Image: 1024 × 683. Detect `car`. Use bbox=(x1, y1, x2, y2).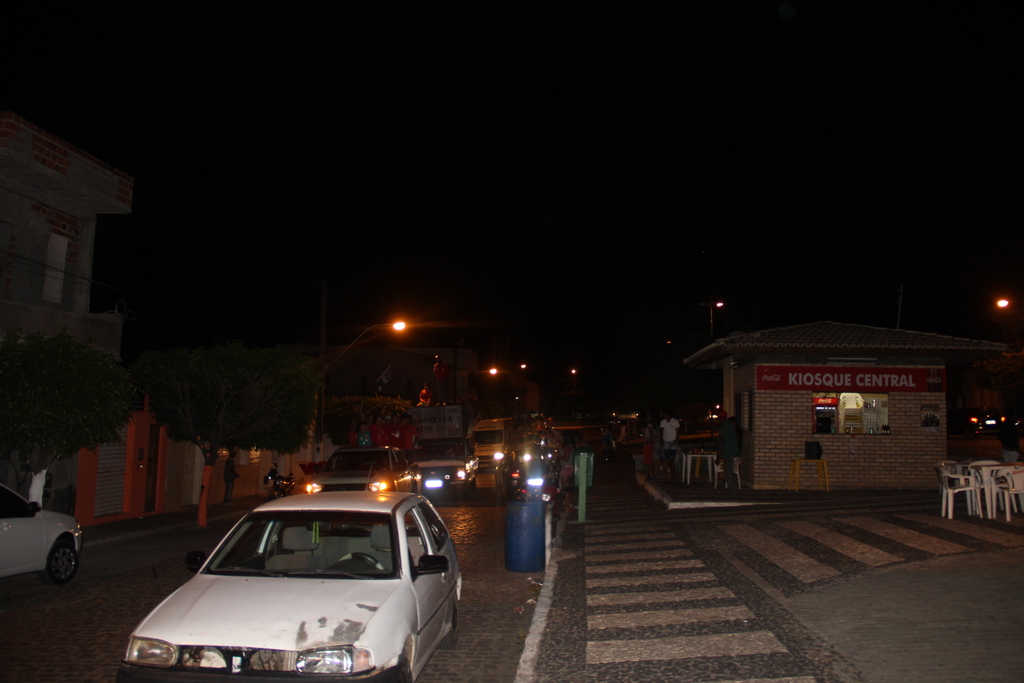
bbox=(295, 446, 425, 508).
